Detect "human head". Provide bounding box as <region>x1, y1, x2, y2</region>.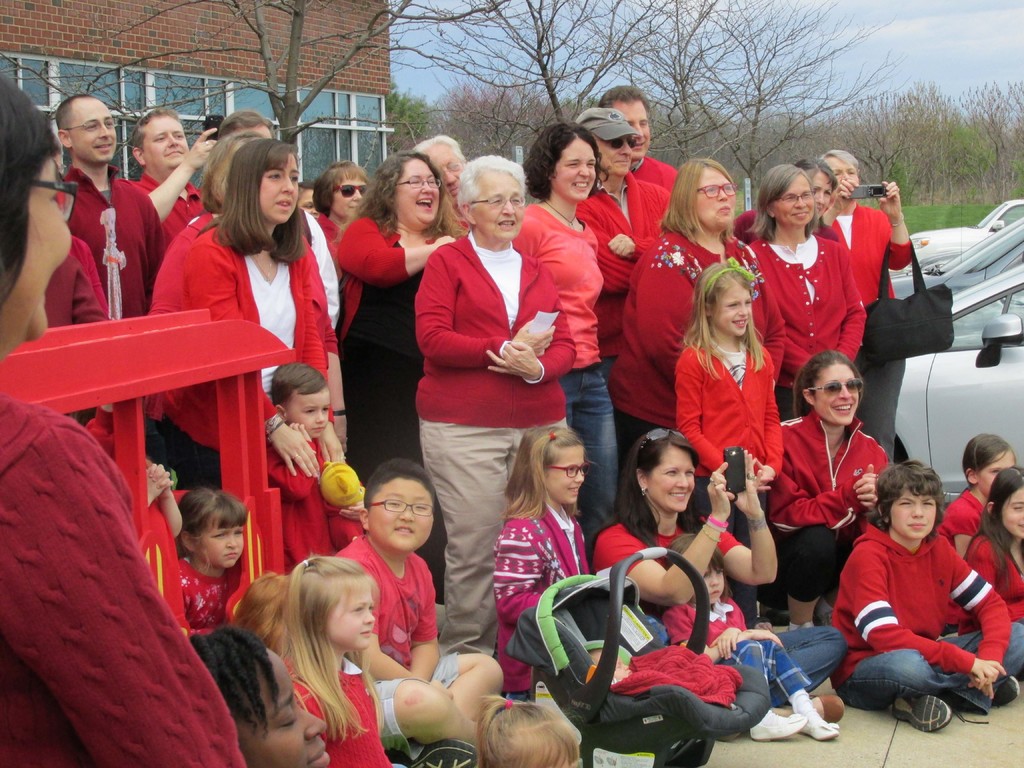
<region>819, 147, 859, 202</region>.
